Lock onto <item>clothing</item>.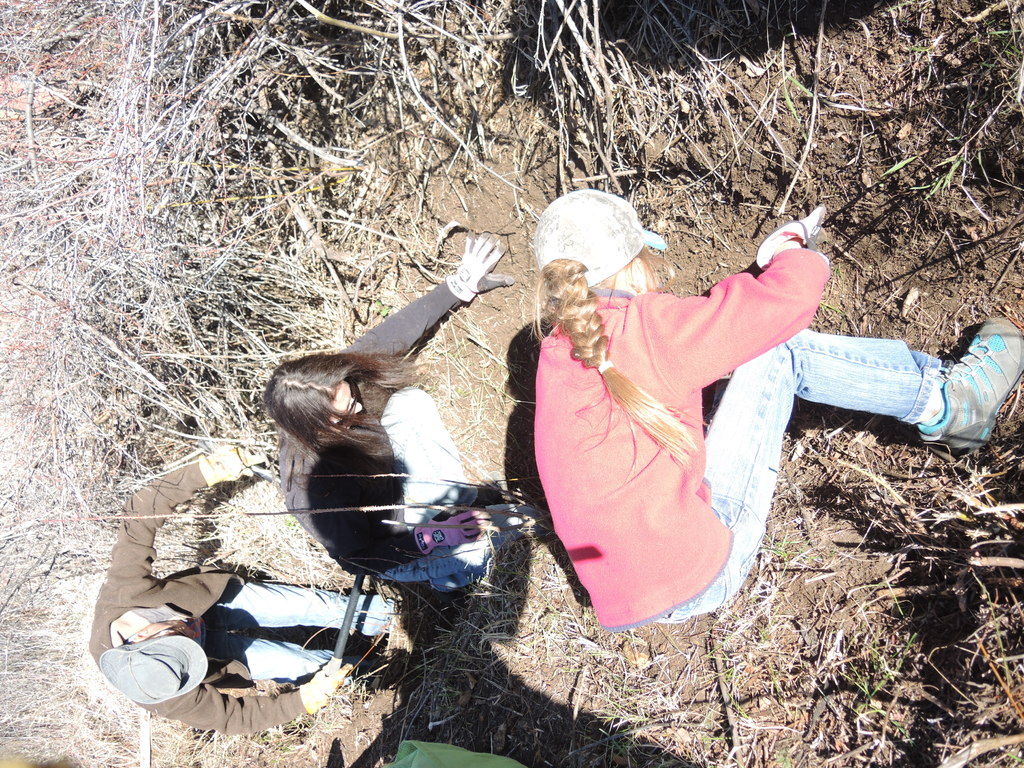
Locked: [276, 274, 528, 582].
